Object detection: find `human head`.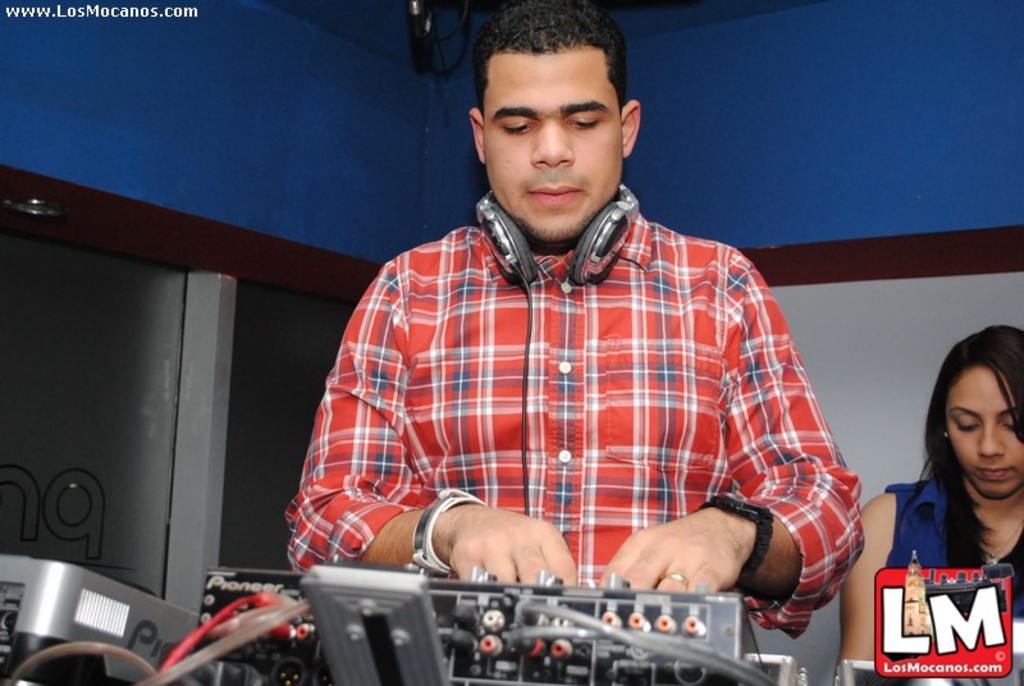
(left=928, top=325, right=1023, bottom=498).
